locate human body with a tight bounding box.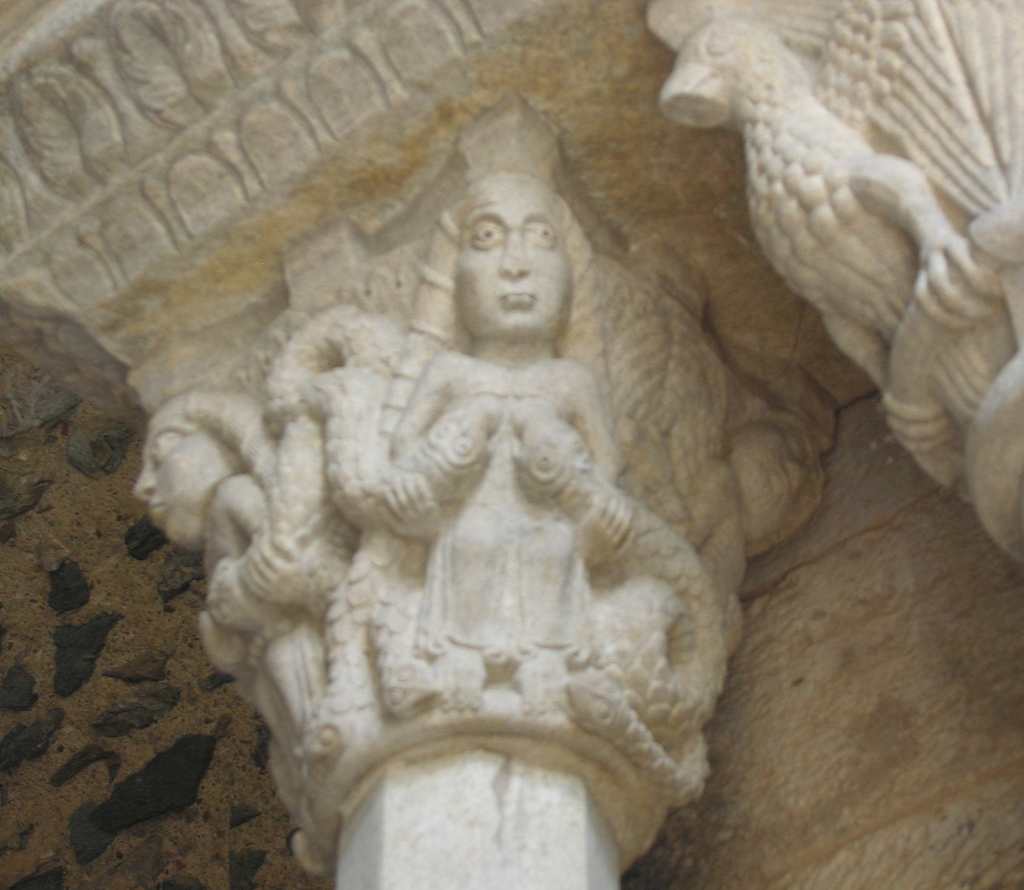
pyautogui.locateOnScreen(376, 348, 629, 719).
